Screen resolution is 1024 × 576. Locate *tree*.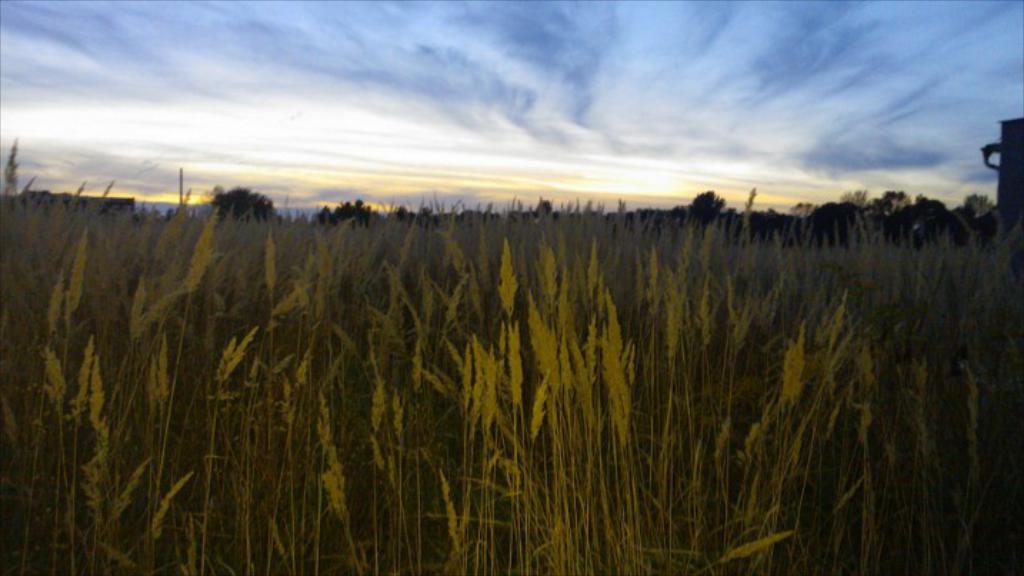
204 187 283 226.
